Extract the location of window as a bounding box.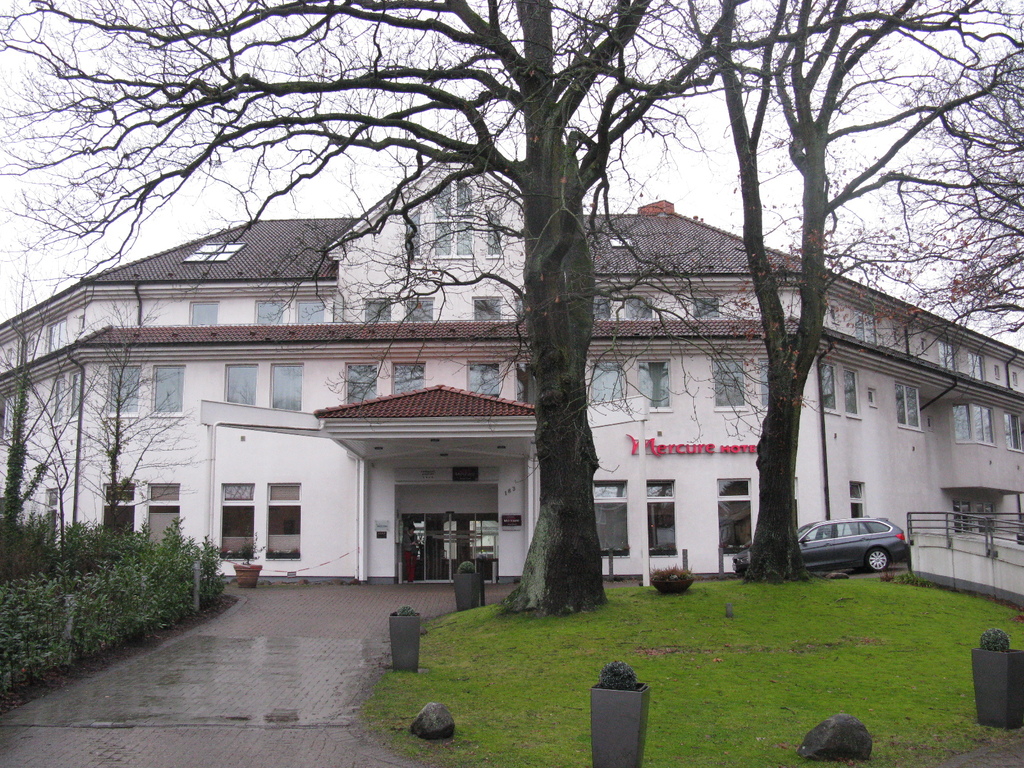
<bbox>691, 296, 719, 322</bbox>.
